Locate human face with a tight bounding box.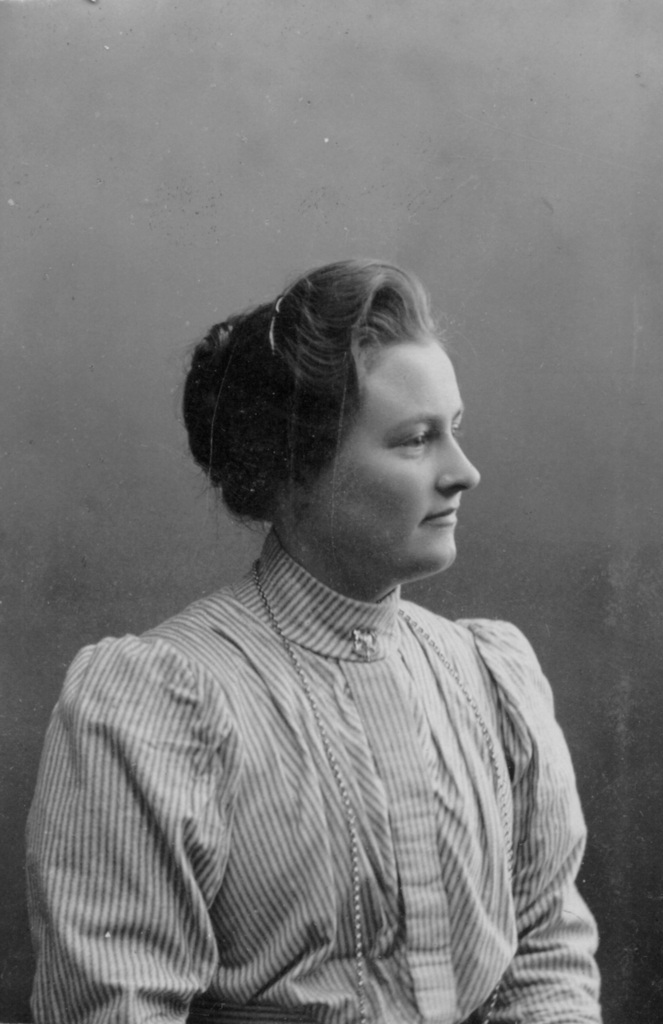
pyautogui.locateOnScreen(302, 340, 483, 572).
